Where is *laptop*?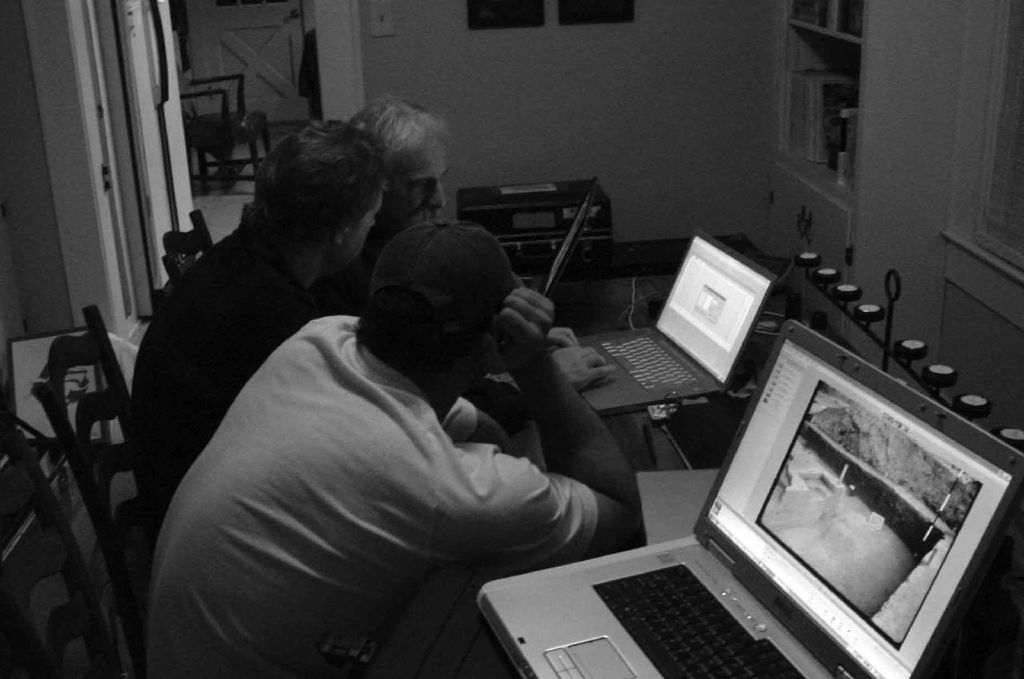
left=518, top=173, right=599, bottom=296.
